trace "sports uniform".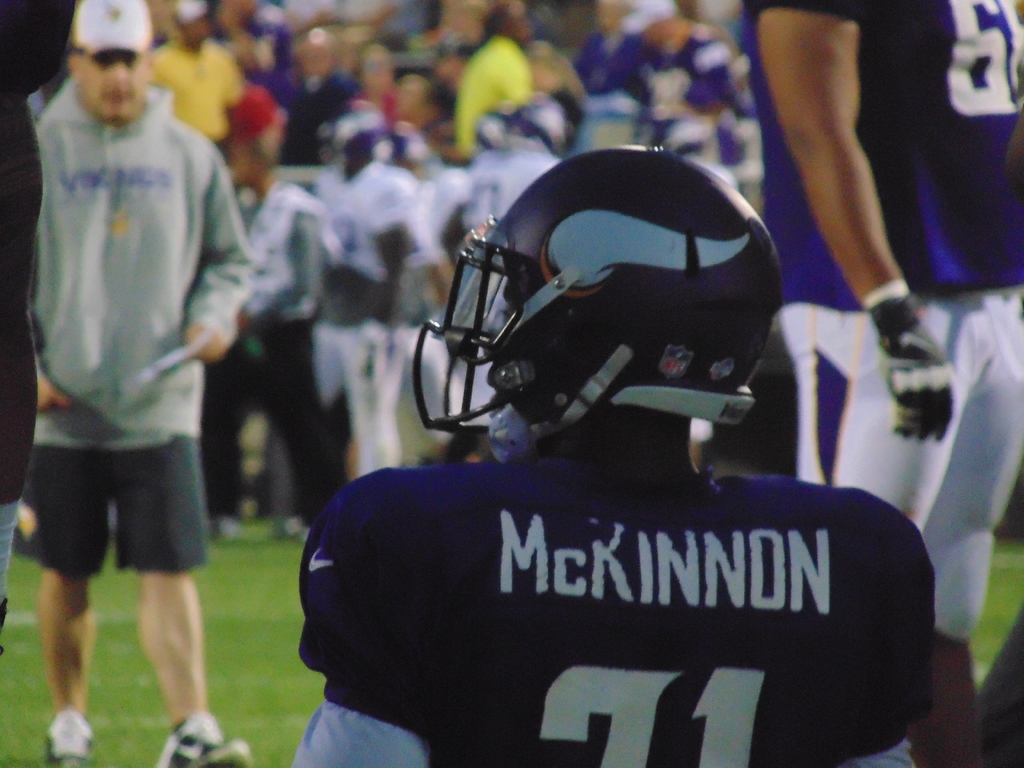
Traced to pyautogui.locateOnScreen(293, 366, 952, 755).
